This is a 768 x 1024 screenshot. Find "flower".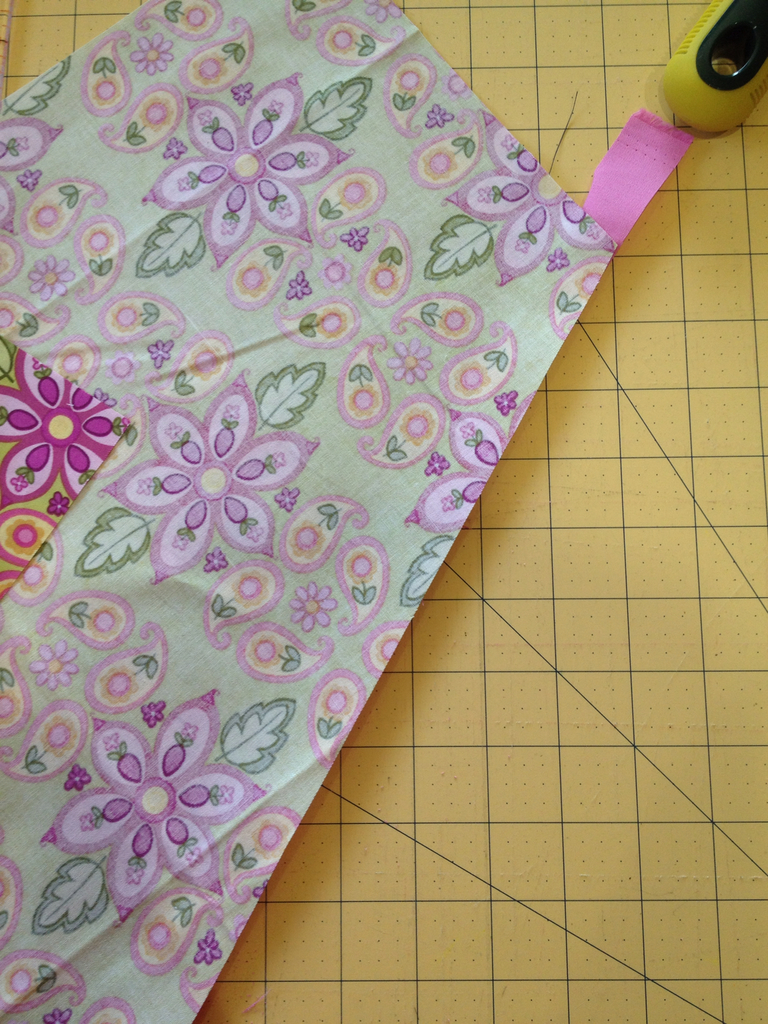
Bounding box: 441, 113, 616, 294.
